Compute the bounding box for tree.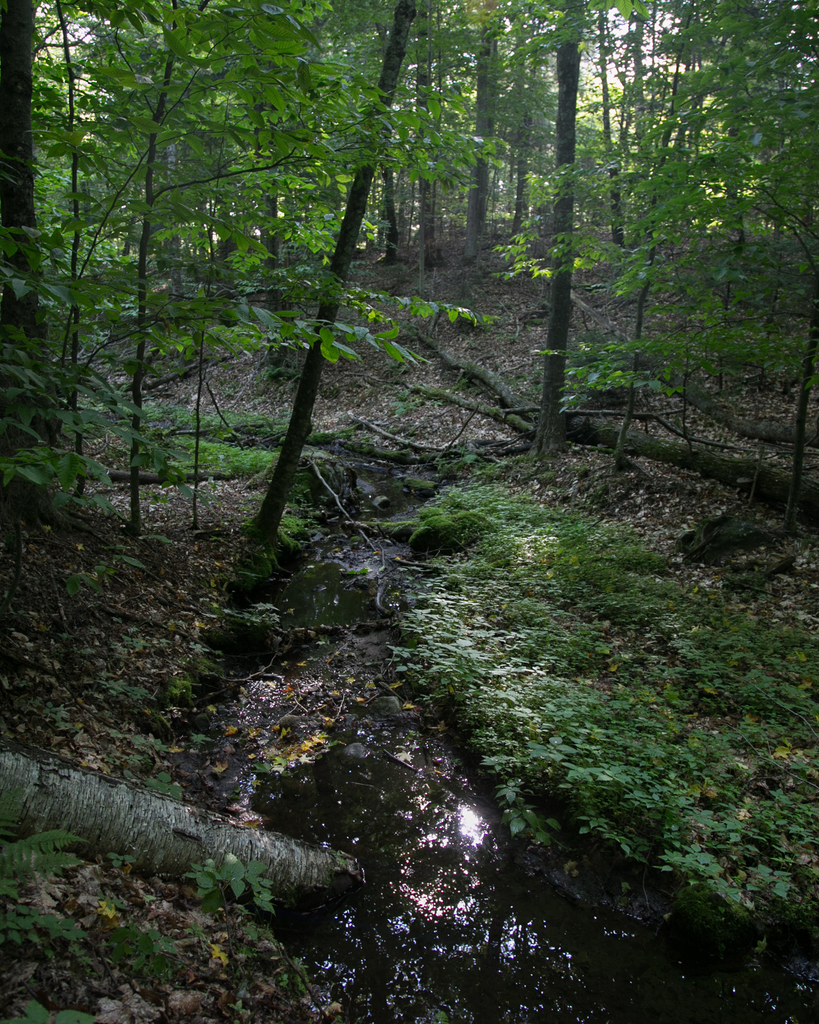
x1=527 y1=4 x2=581 y2=458.
